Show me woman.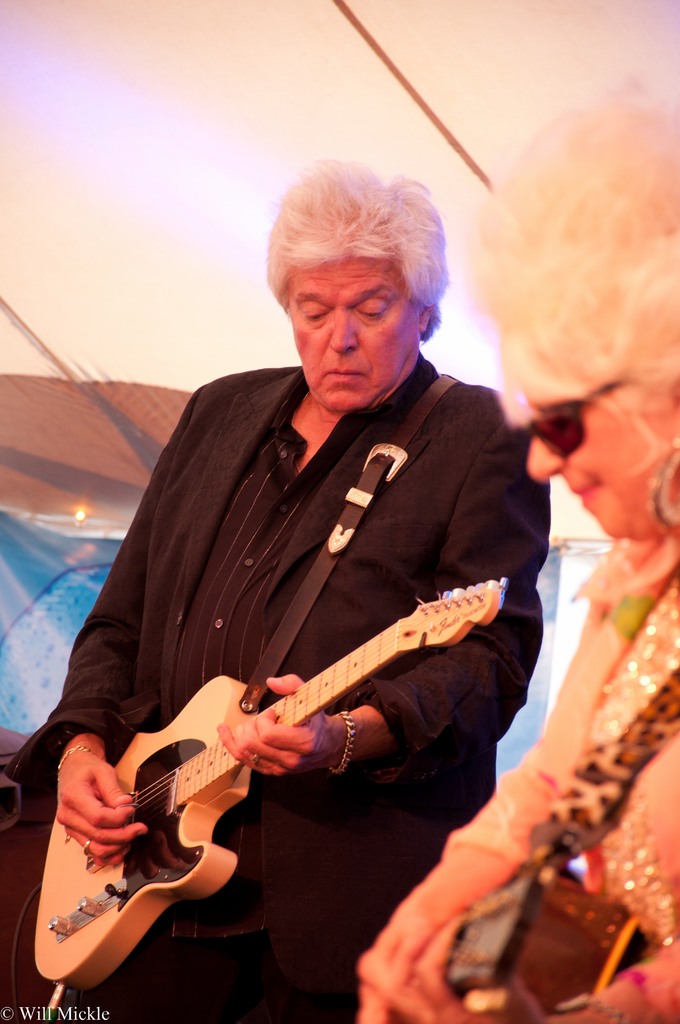
woman is here: (x1=352, y1=98, x2=679, y2=1023).
